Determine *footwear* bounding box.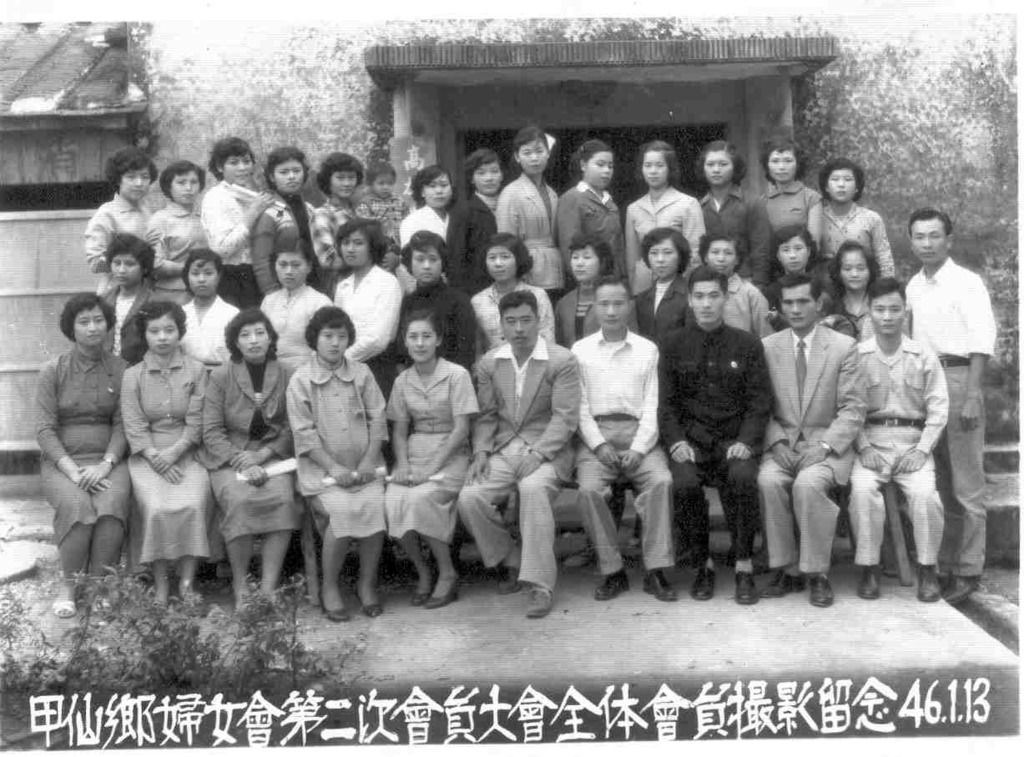
Determined: (left=359, top=599, right=380, bottom=615).
